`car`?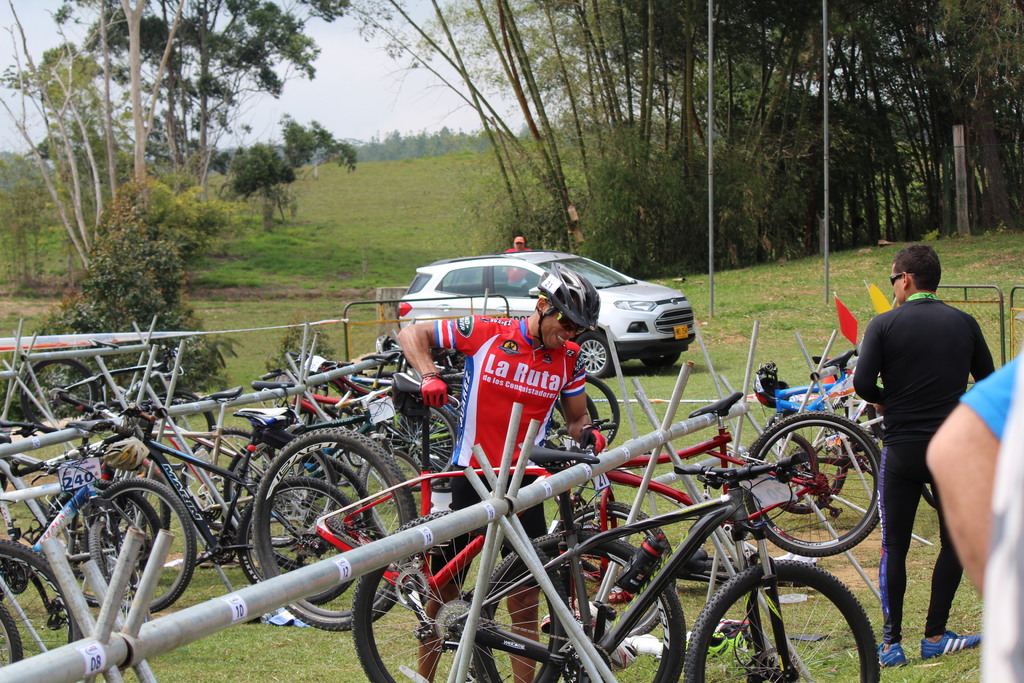
select_region(390, 244, 694, 380)
